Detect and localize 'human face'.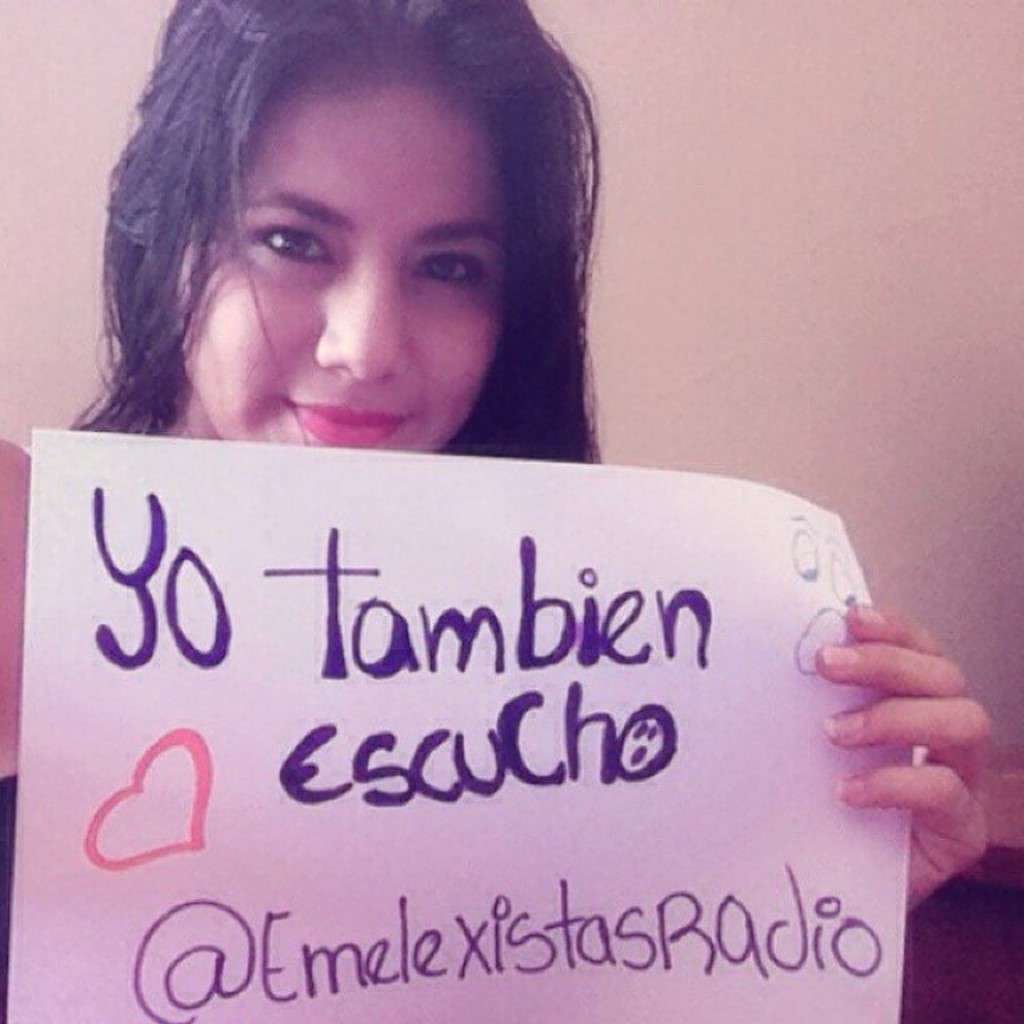
Localized at {"left": 176, "top": 59, "right": 504, "bottom": 451}.
